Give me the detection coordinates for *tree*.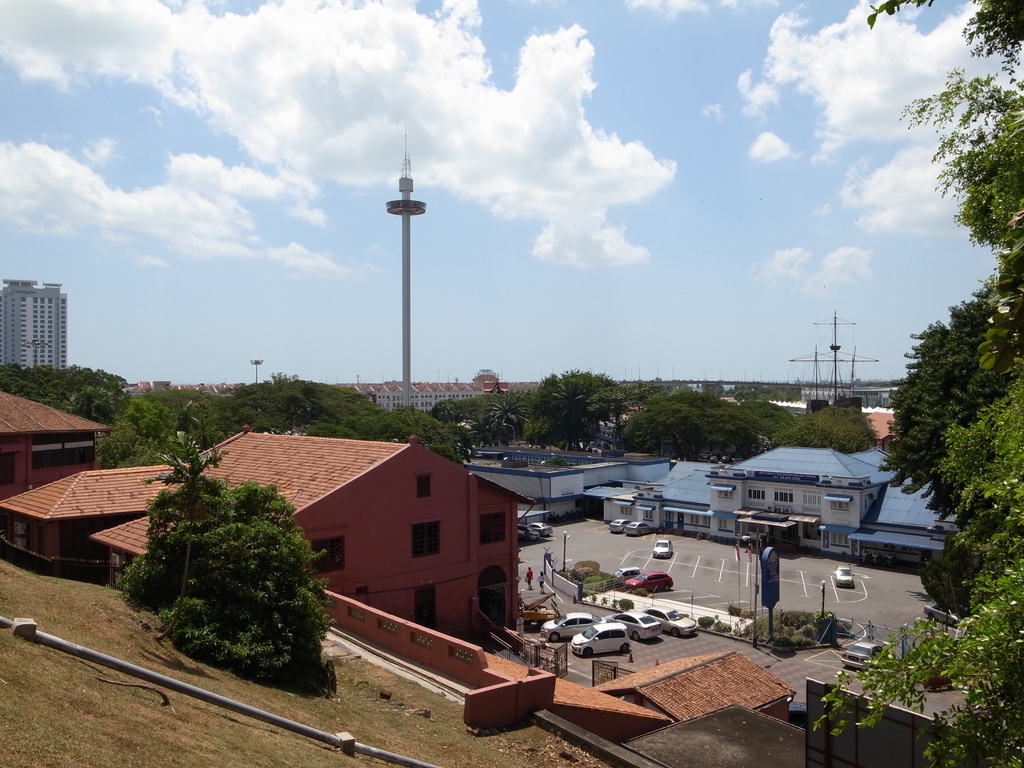
879:285:1023:534.
